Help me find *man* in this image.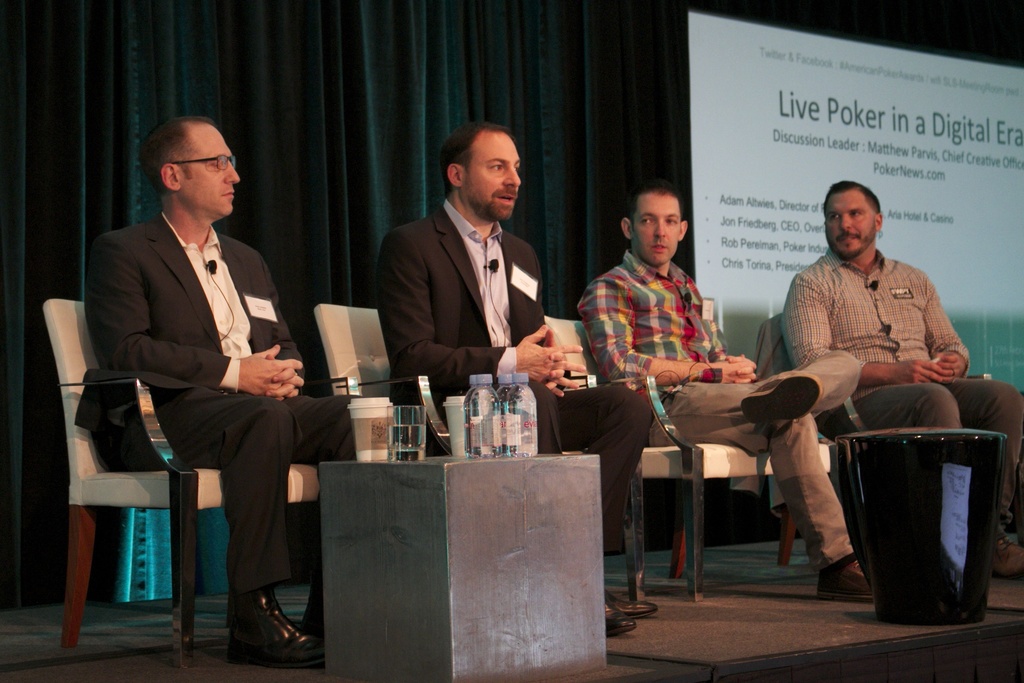
Found it: <box>573,178,888,611</box>.
